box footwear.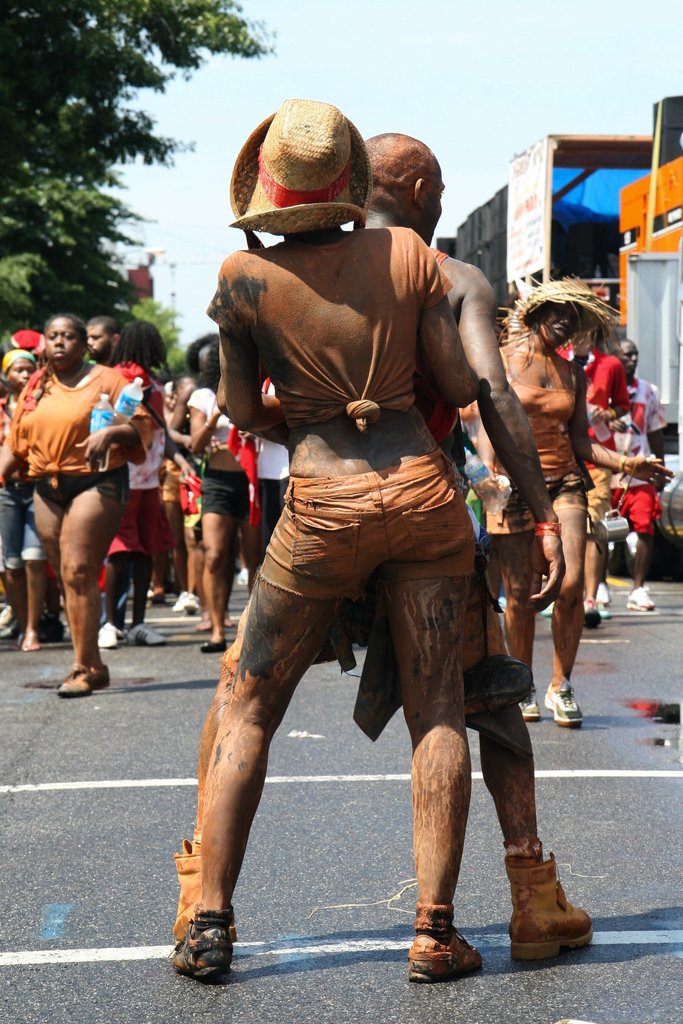
582 600 598 631.
